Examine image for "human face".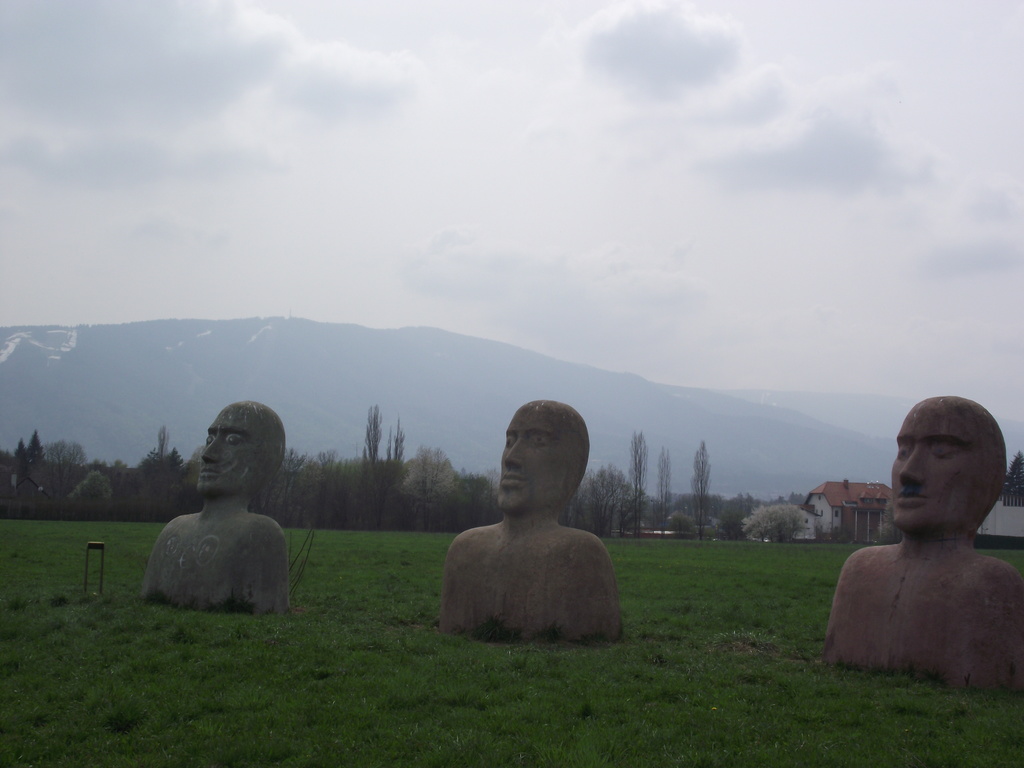
Examination result: Rect(198, 406, 269, 495).
